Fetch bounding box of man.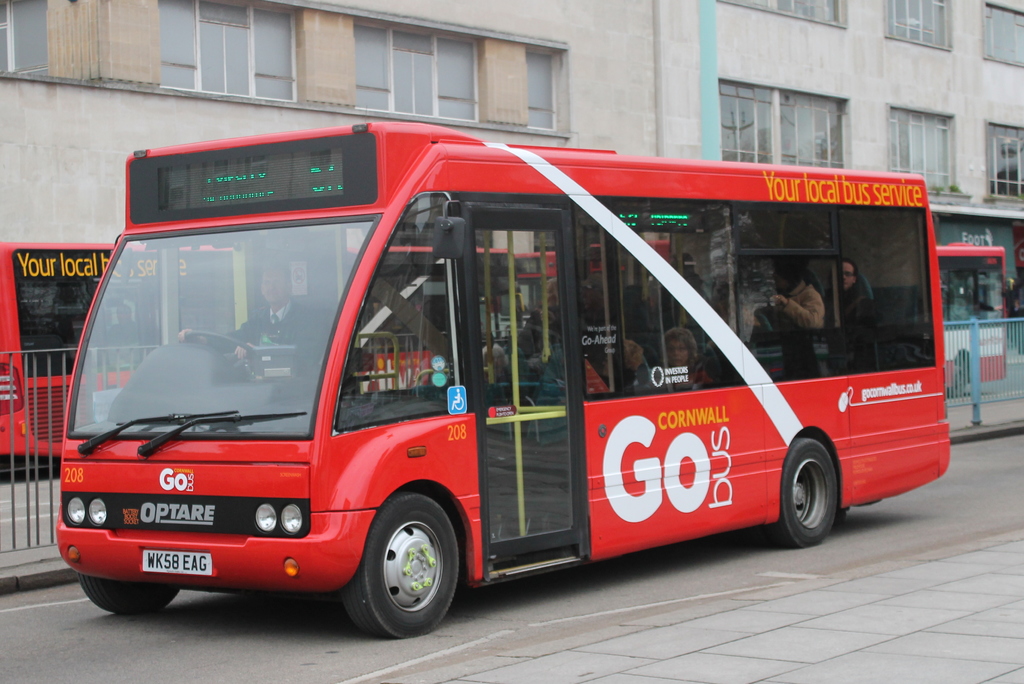
Bbox: 826 260 865 322.
